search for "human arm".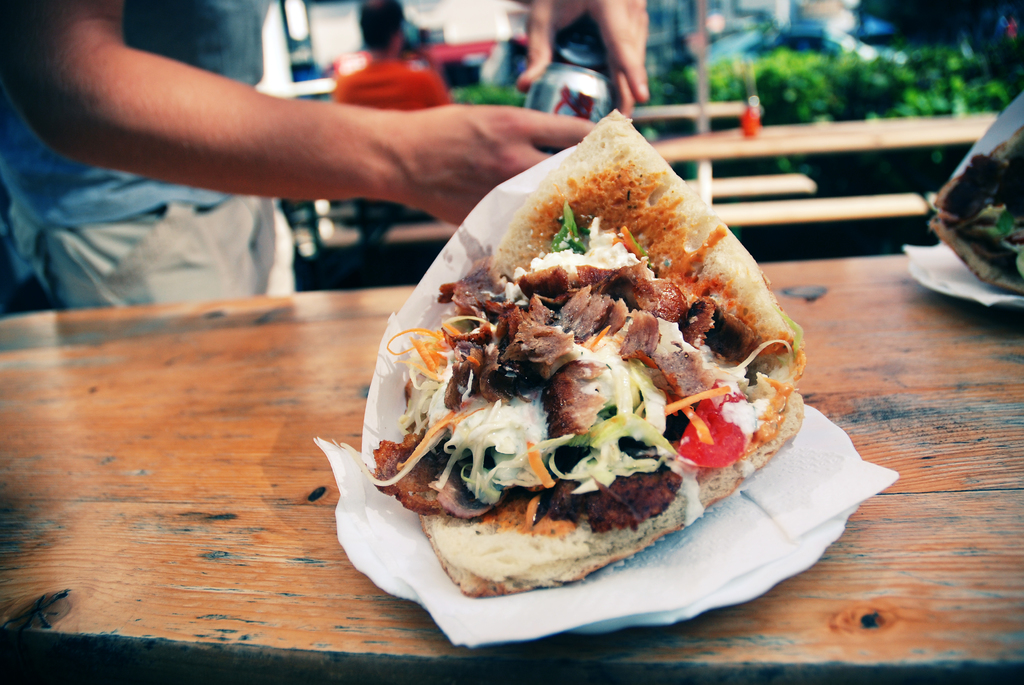
Found at bbox=[17, 30, 527, 231].
